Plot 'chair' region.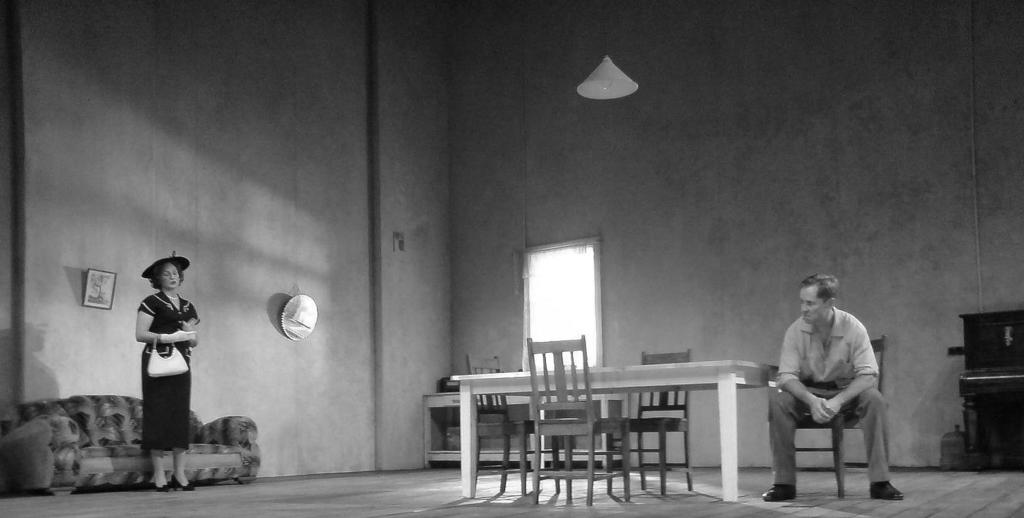
Plotted at 601:346:697:503.
